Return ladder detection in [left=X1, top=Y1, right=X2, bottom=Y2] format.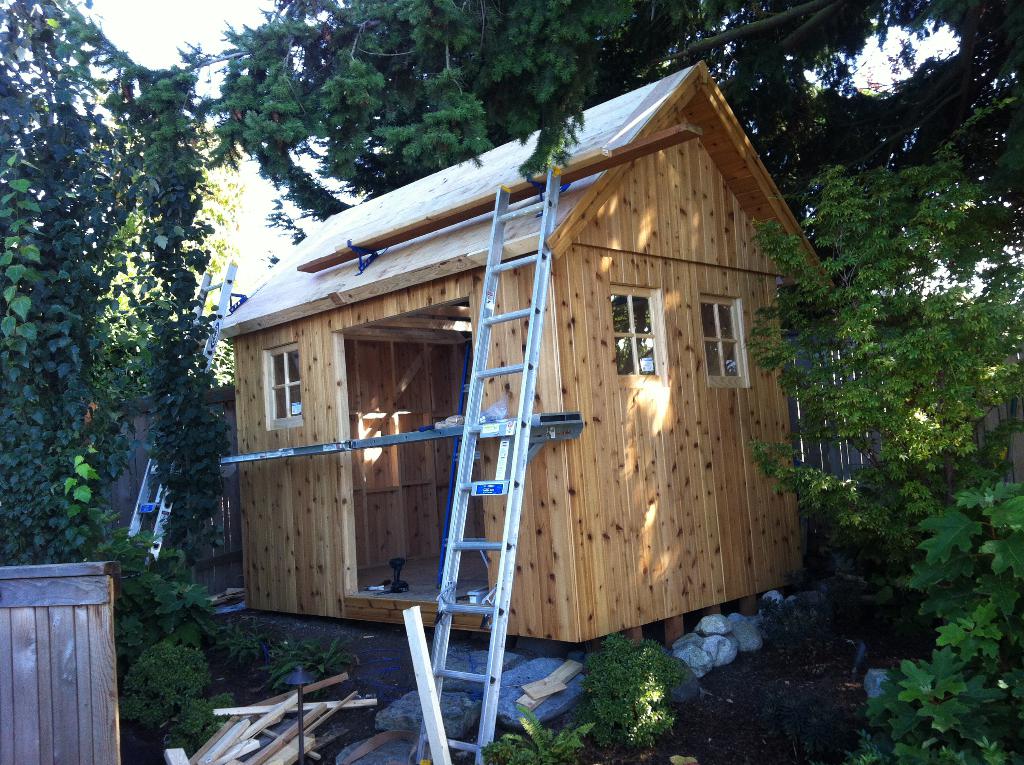
[left=125, top=261, right=238, bottom=577].
